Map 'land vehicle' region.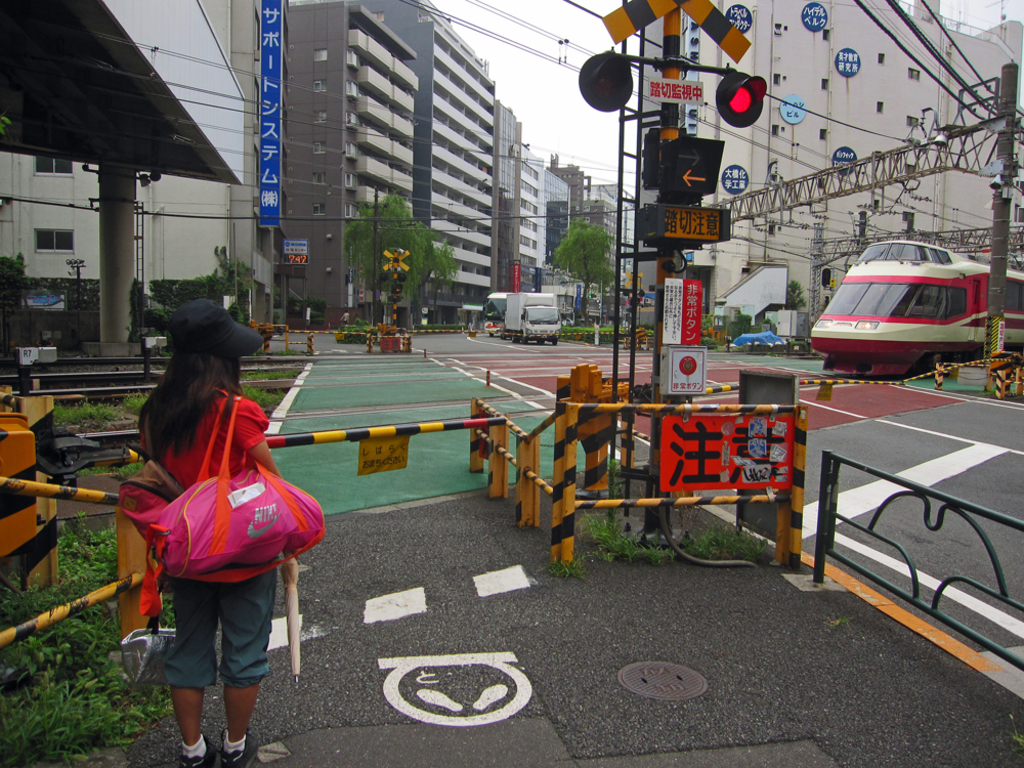
Mapped to pyautogui.locateOnScreen(480, 290, 514, 341).
